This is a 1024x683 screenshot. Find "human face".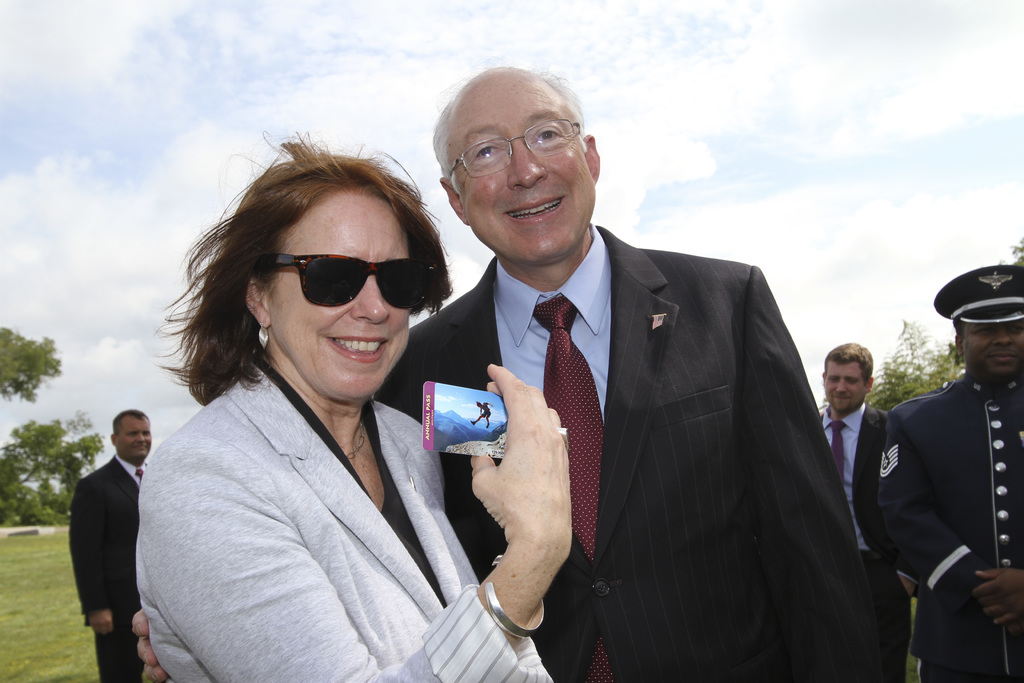
Bounding box: detection(961, 322, 1023, 381).
